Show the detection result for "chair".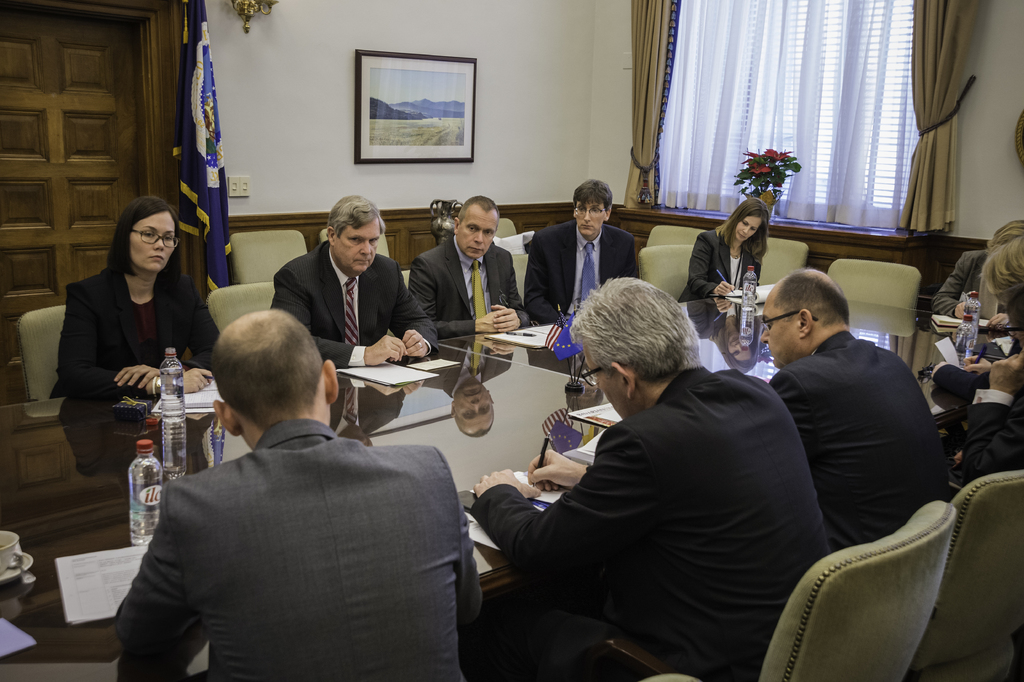
[225, 229, 309, 287].
